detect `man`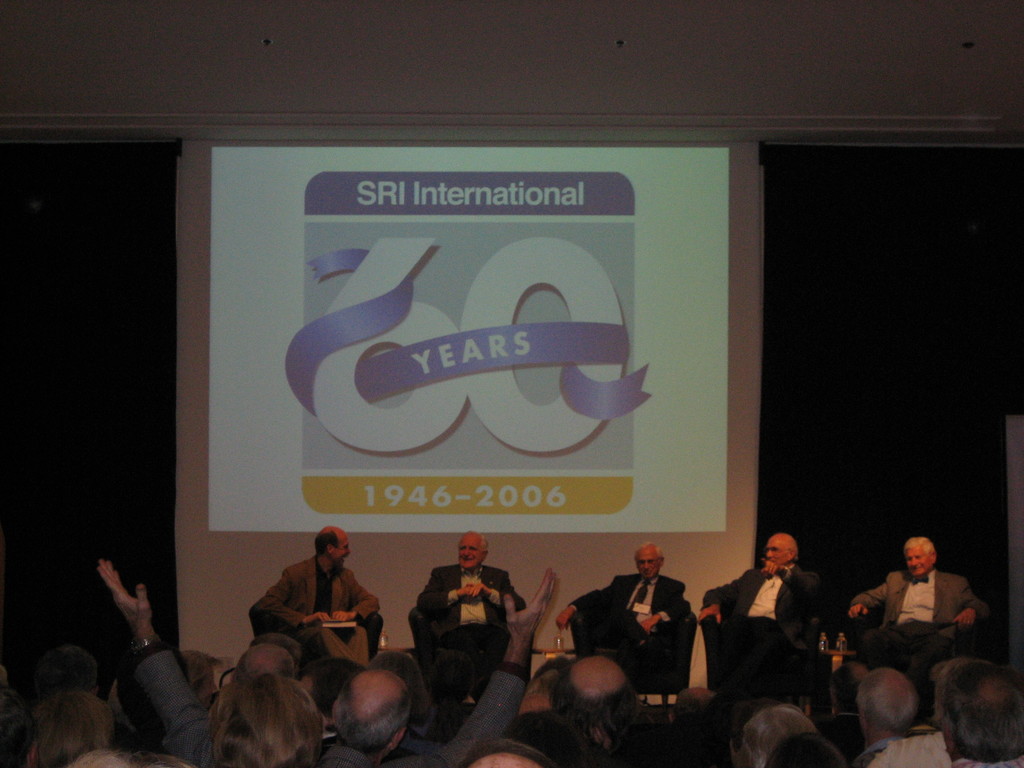
select_region(858, 664, 921, 744)
